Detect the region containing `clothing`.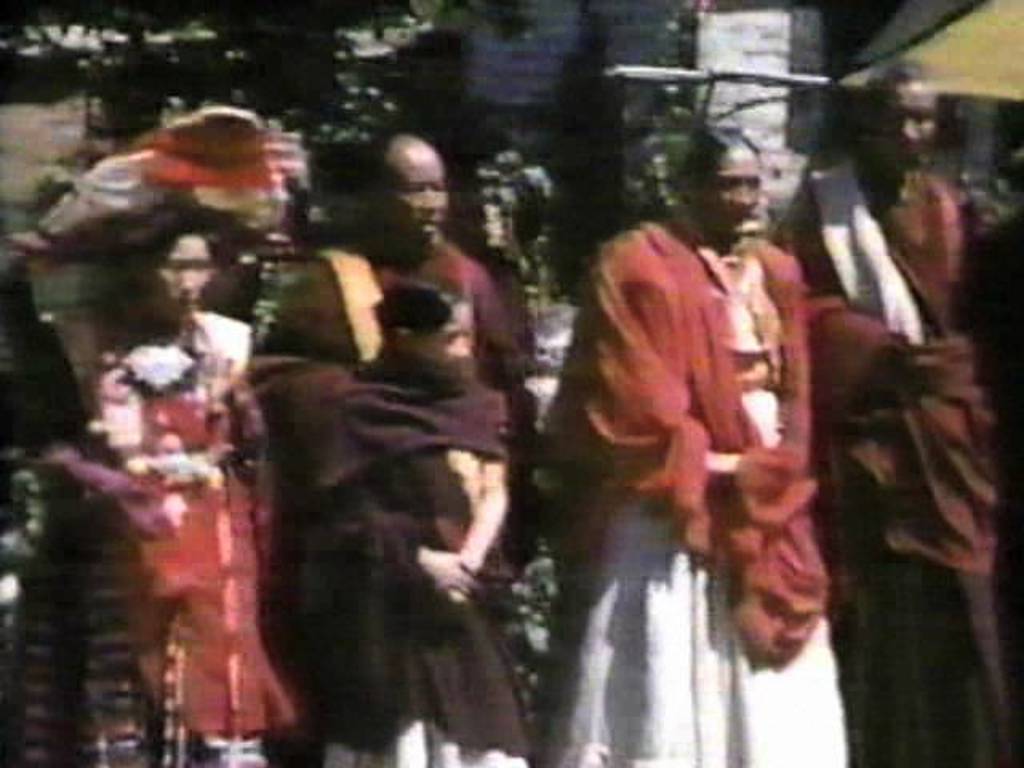
552 166 874 659.
